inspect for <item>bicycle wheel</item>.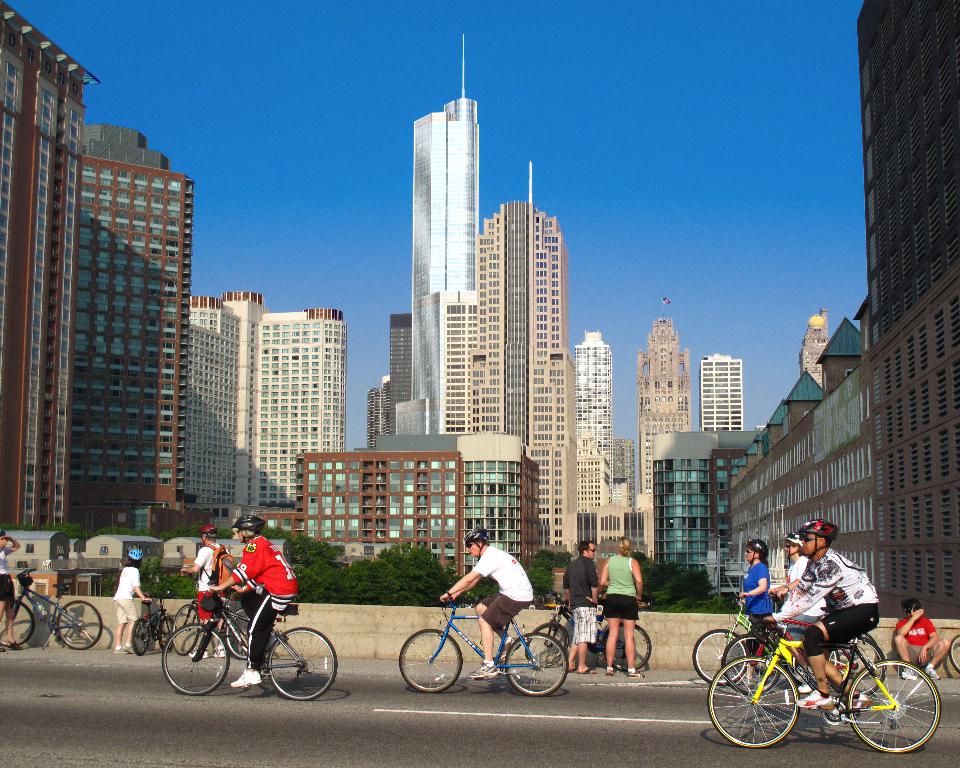
Inspection: x1=725 y1=656 x2=815 y2=752.
